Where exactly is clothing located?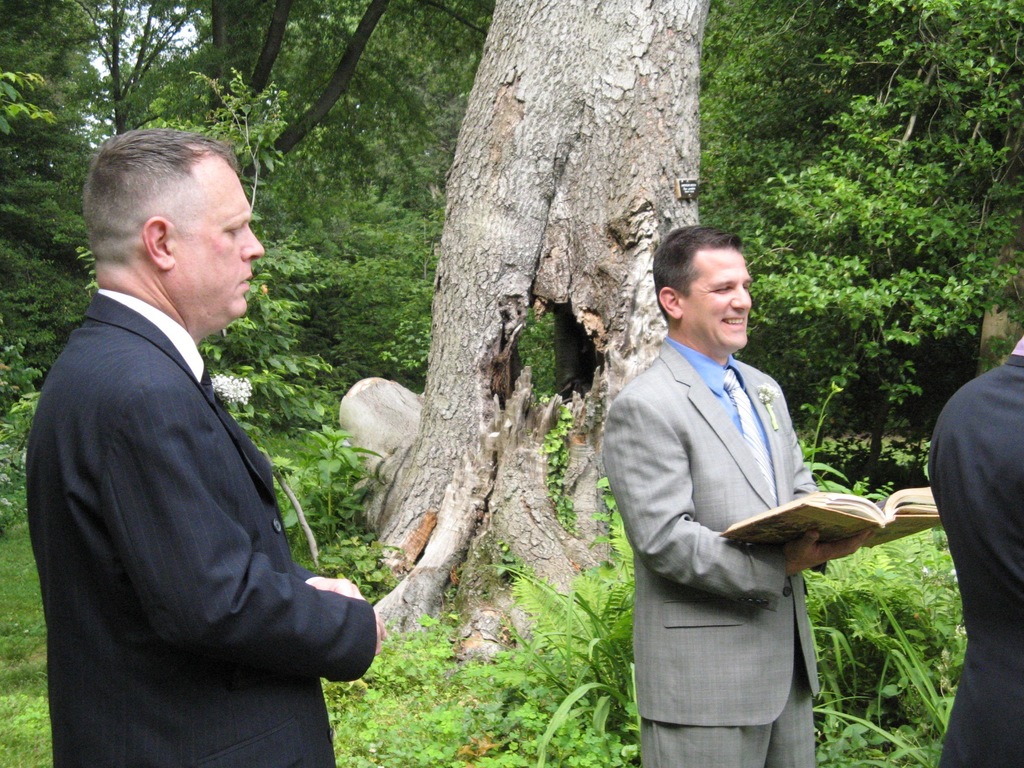
Its bounding box is left=606, top=298, right=889, bottom=735.
